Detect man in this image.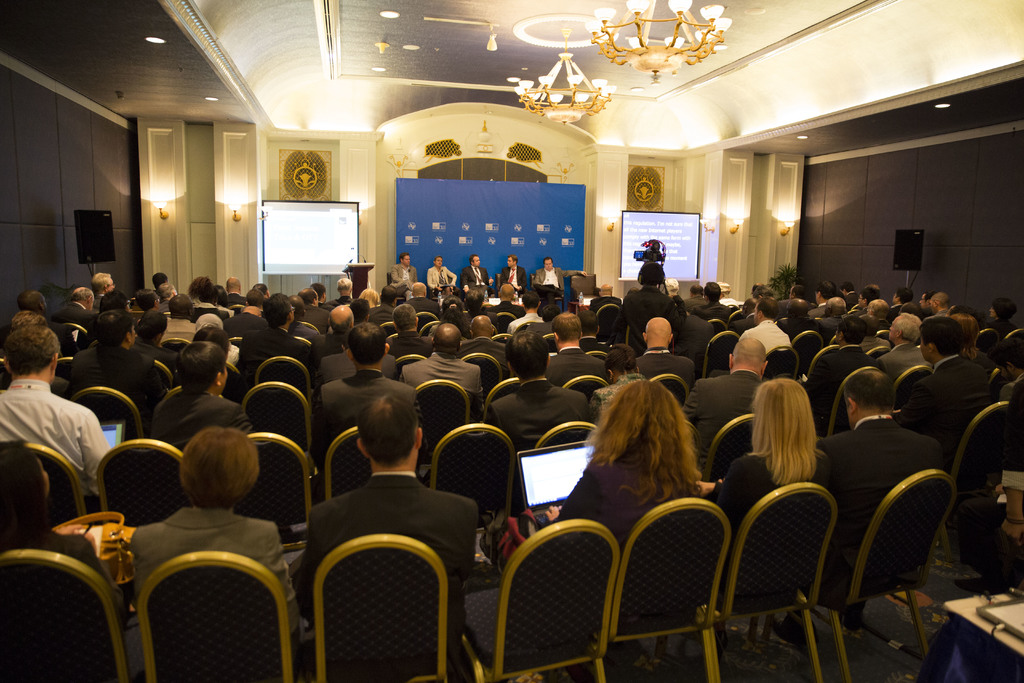
Detection: 453/251/503/307.
